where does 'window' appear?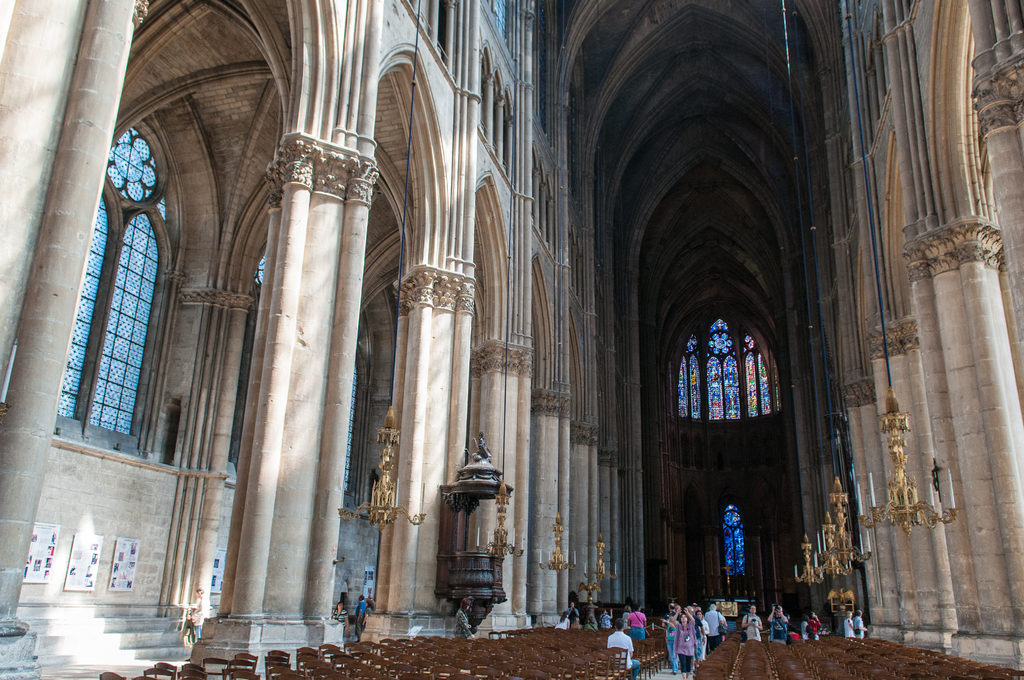
Appears at Rect(0, 90, 184, 471).
